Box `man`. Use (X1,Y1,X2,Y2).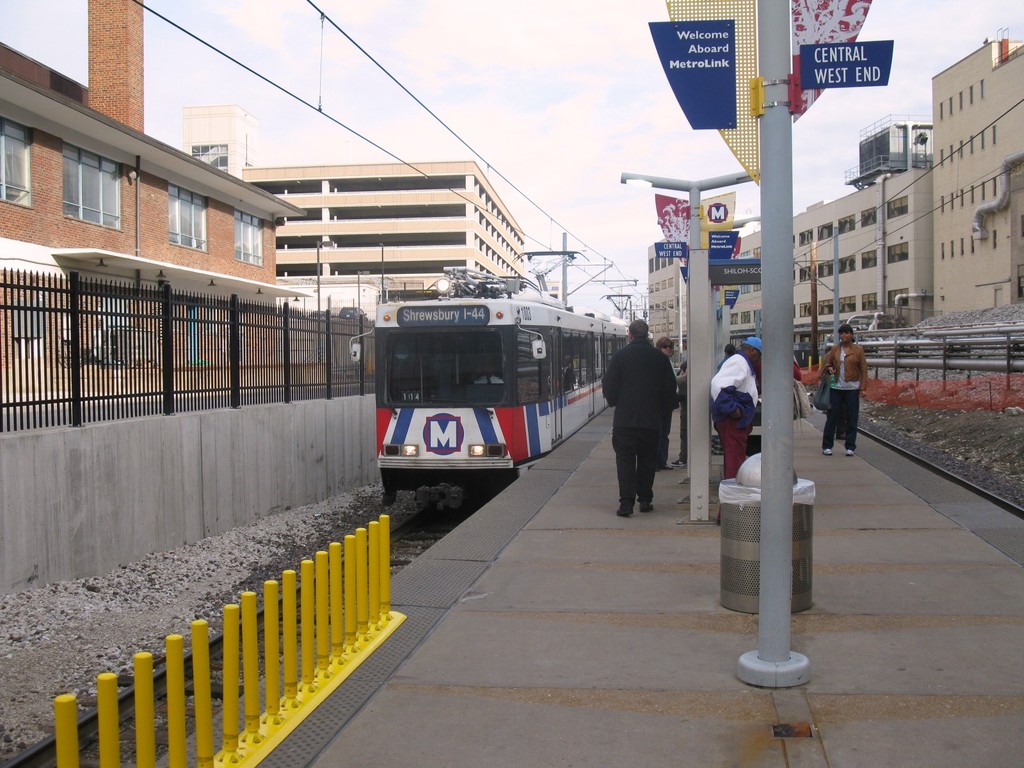
(602,326,691,519).
